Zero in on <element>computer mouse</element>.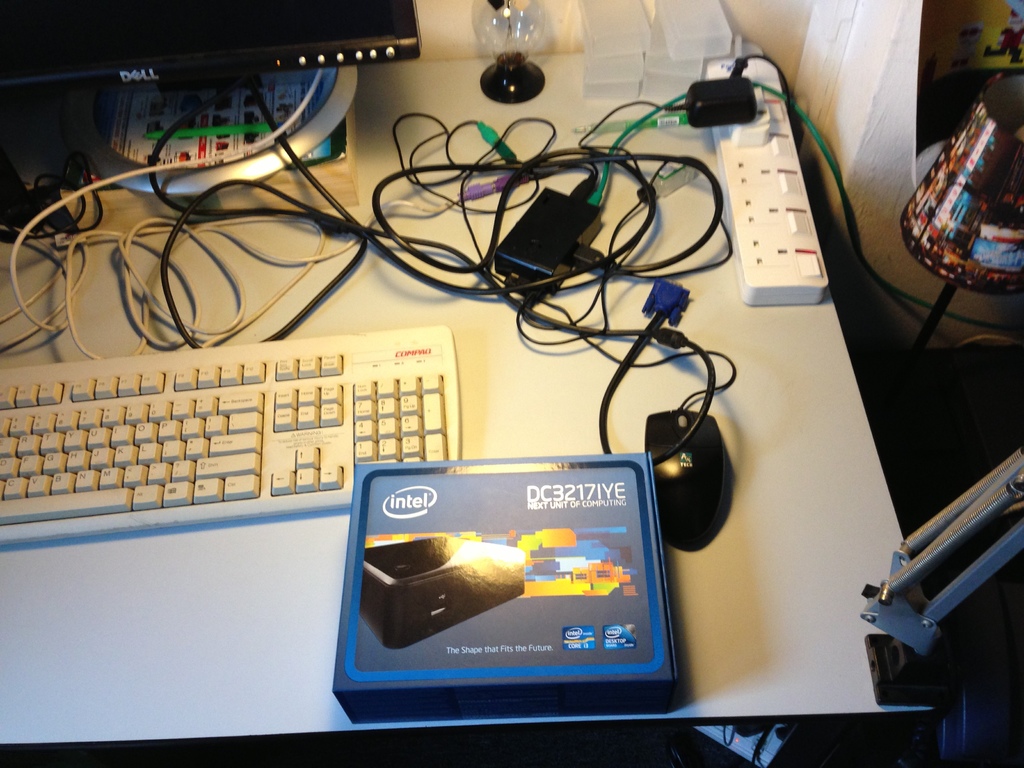
Zeroed in: left=647, top=405, right=737, bottom=554.
